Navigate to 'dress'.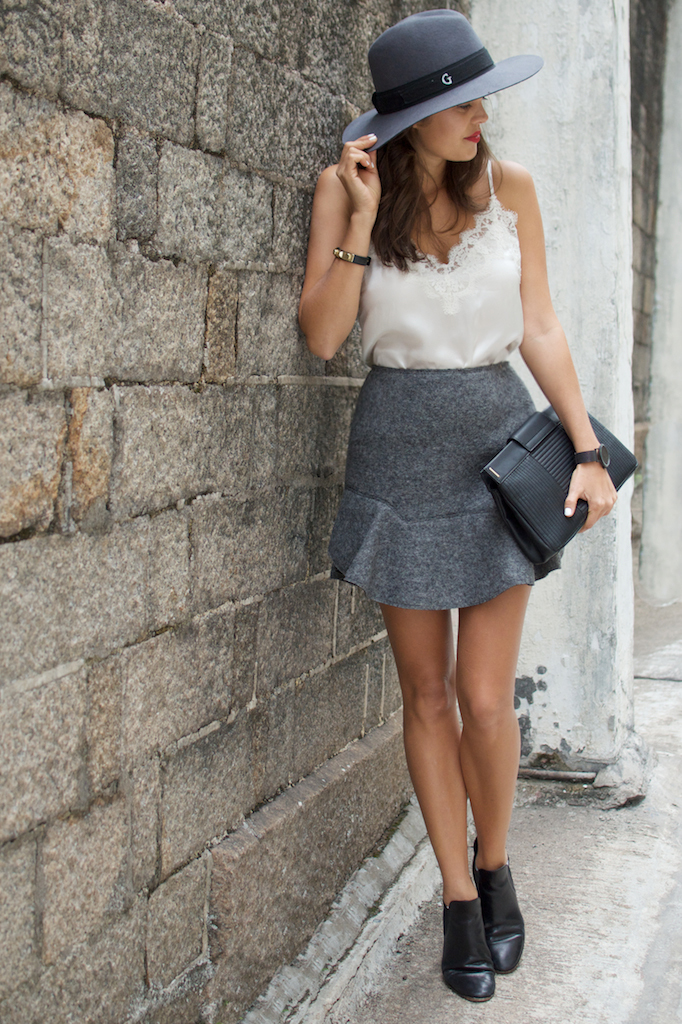
Navigation target: box(323, 156, 534, 611).
